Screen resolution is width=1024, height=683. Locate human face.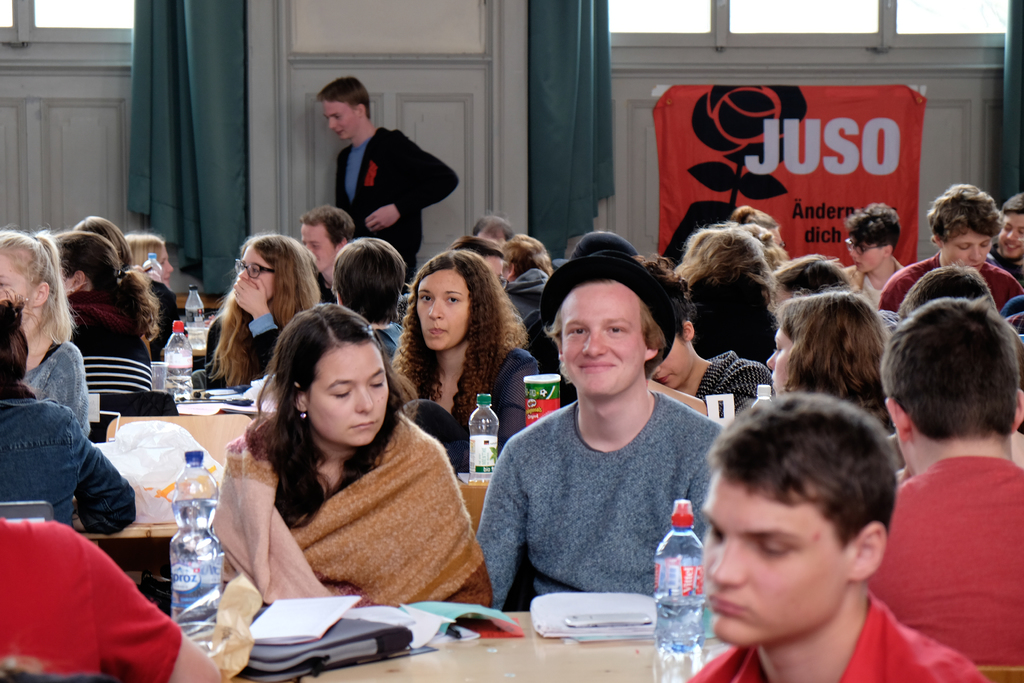
locate(849, 237, 883, 274).
